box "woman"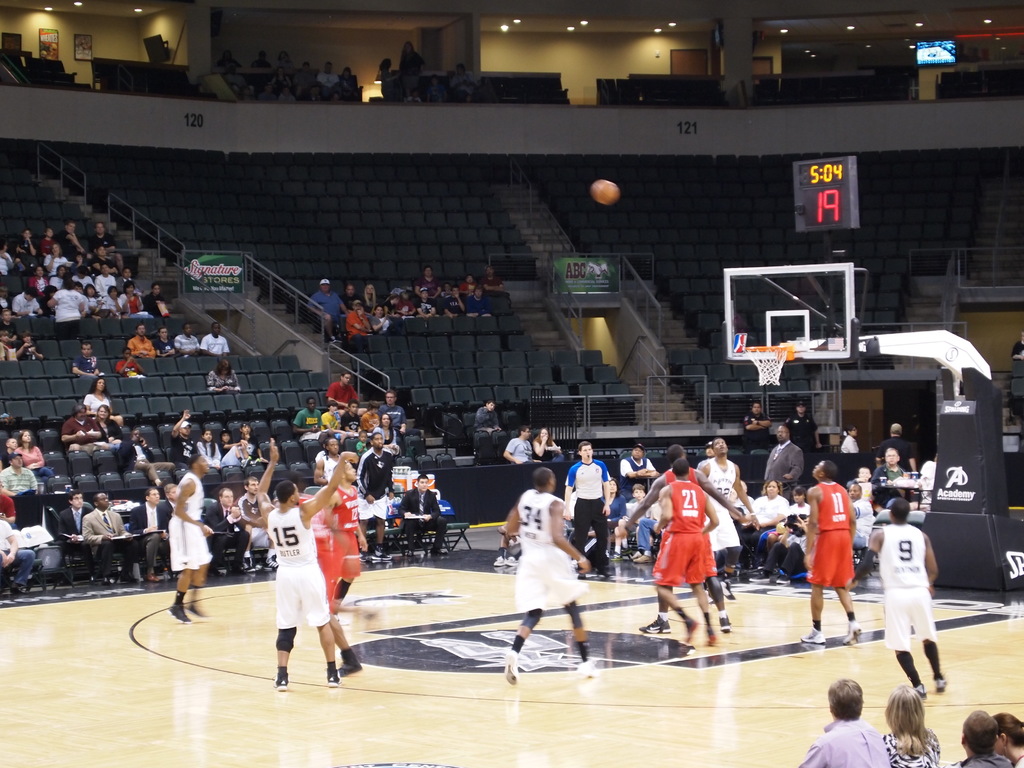
(x1=118, y1=280, x2=150, y2=318)
